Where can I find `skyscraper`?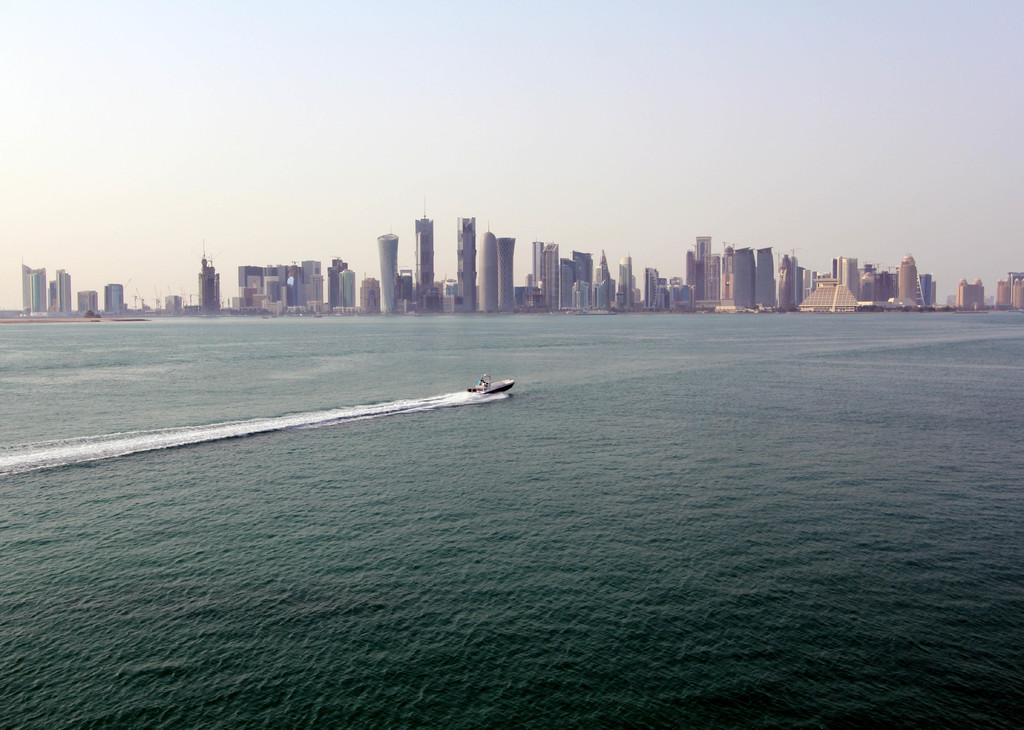
You can find it at bbox=[637, 264, 668, 306].
